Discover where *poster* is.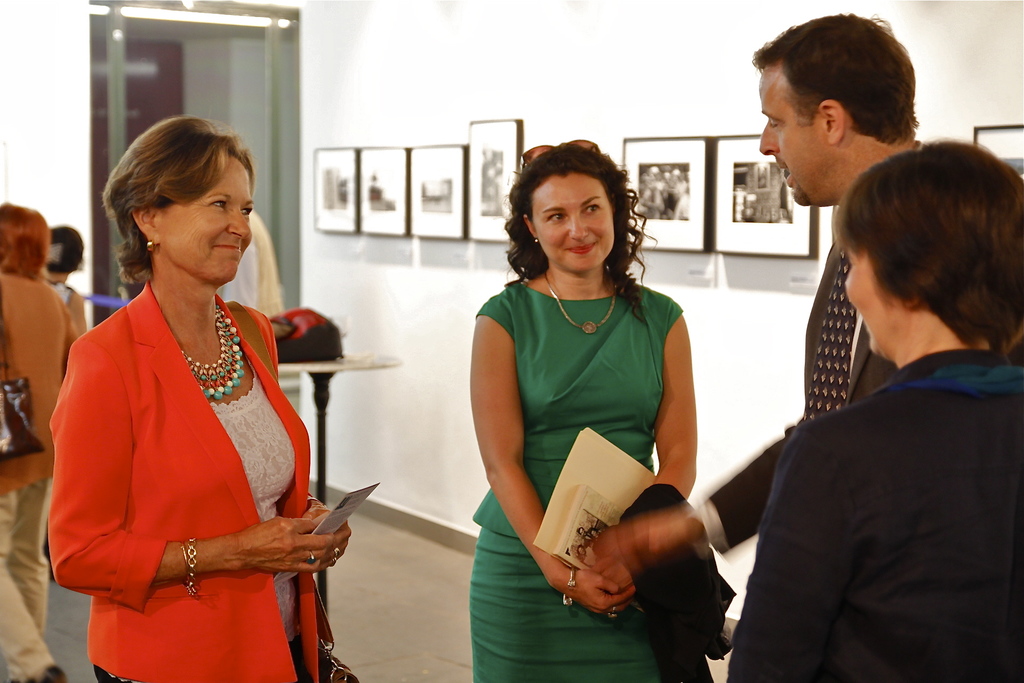
Discovered at bbox=(416, 143, 460, 237).
